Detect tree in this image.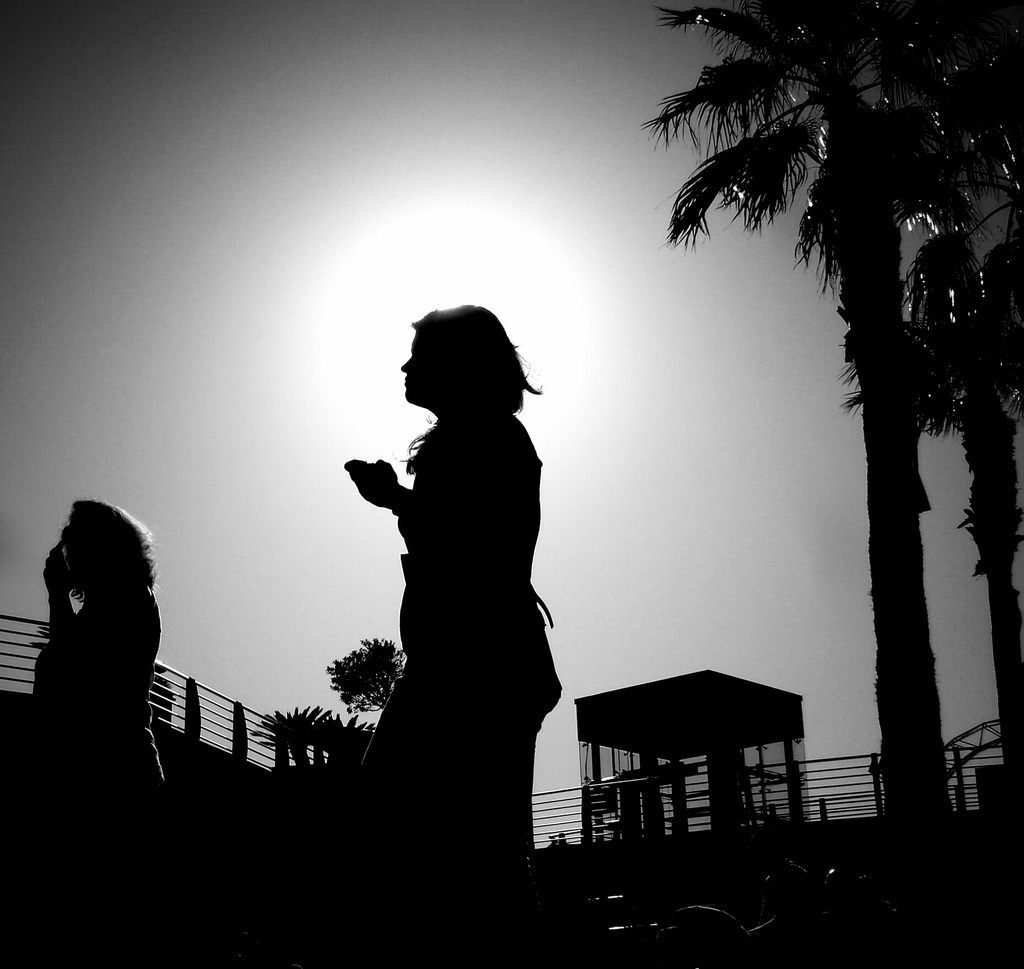
Detection: BBox(319, 636, 405, 716).
